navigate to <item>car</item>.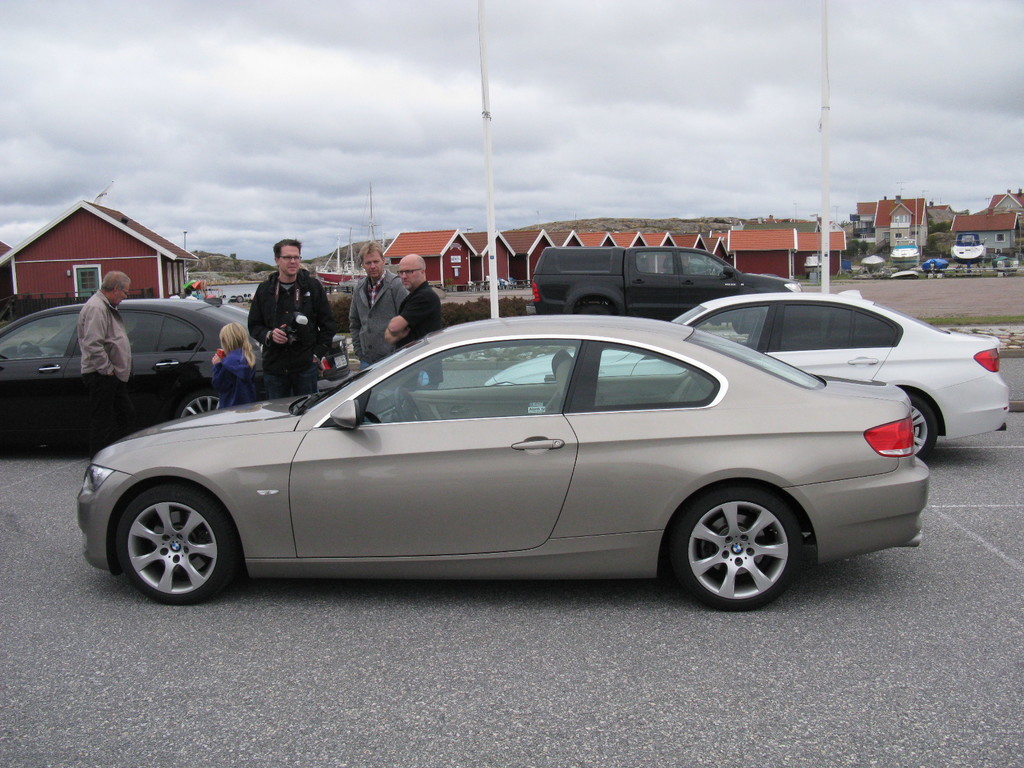
Navigation target: {"left": 0, "top": 298, "right": 342, "bottom": 446}.
